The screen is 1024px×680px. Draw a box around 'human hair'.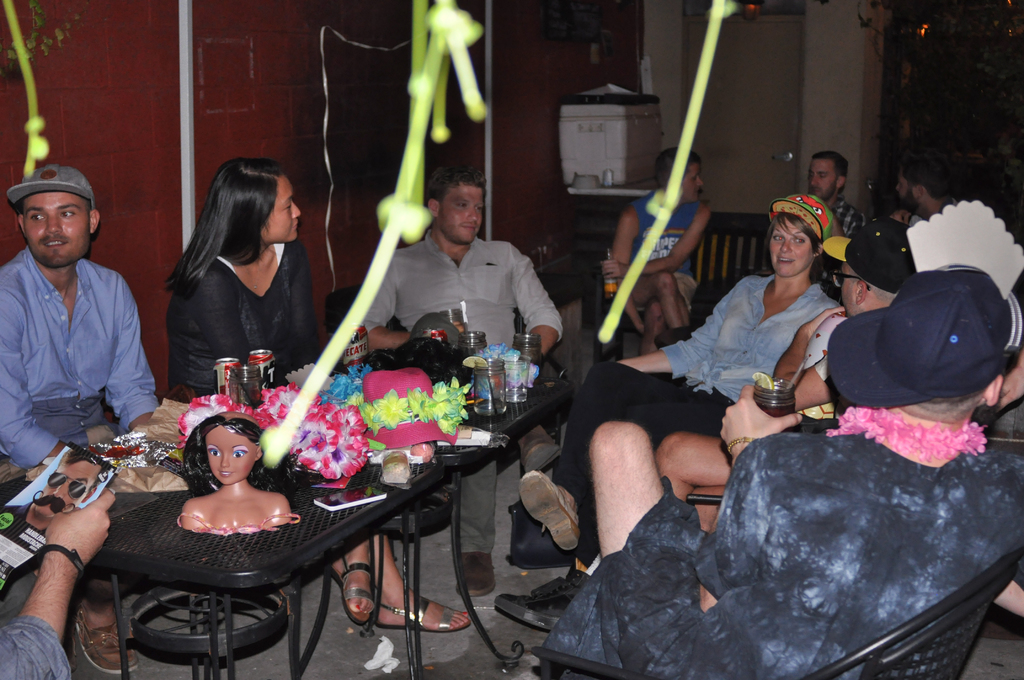
bbox=(895, 149, 960, 198).
